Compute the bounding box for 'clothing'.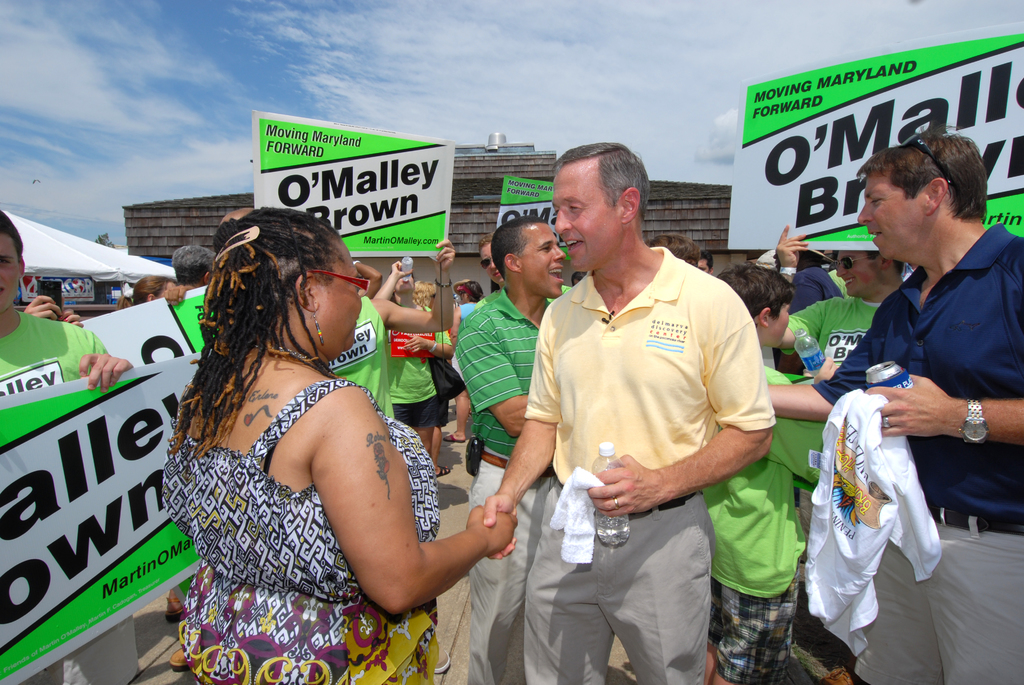
[left=0, top=317, right=125, bottom=397].
